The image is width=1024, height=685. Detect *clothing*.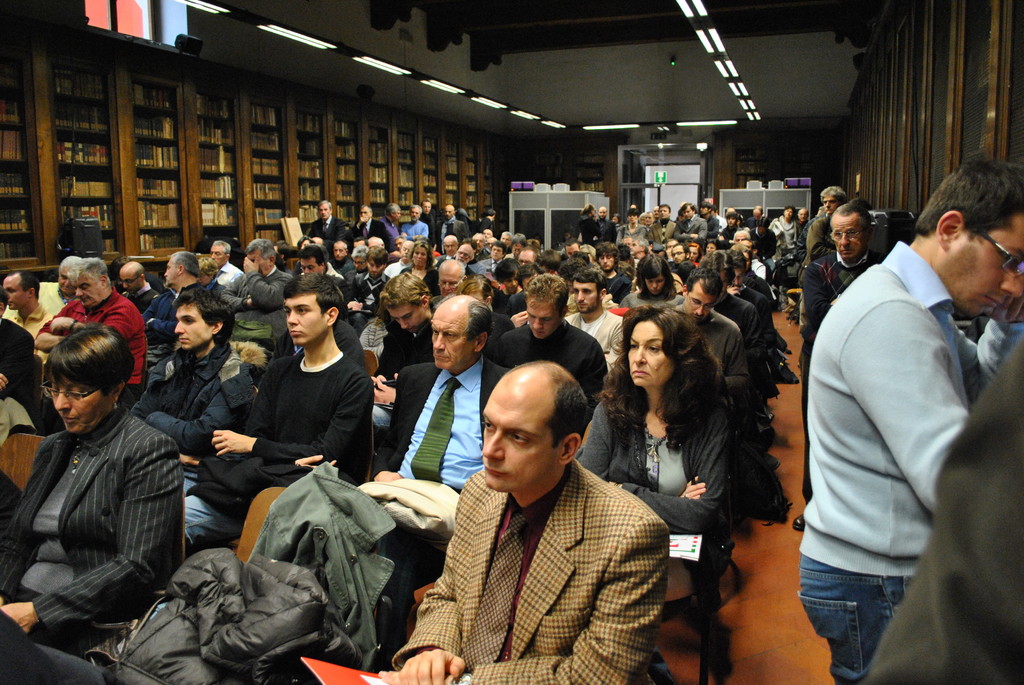
Detection: 712, 287, 769, 379.
